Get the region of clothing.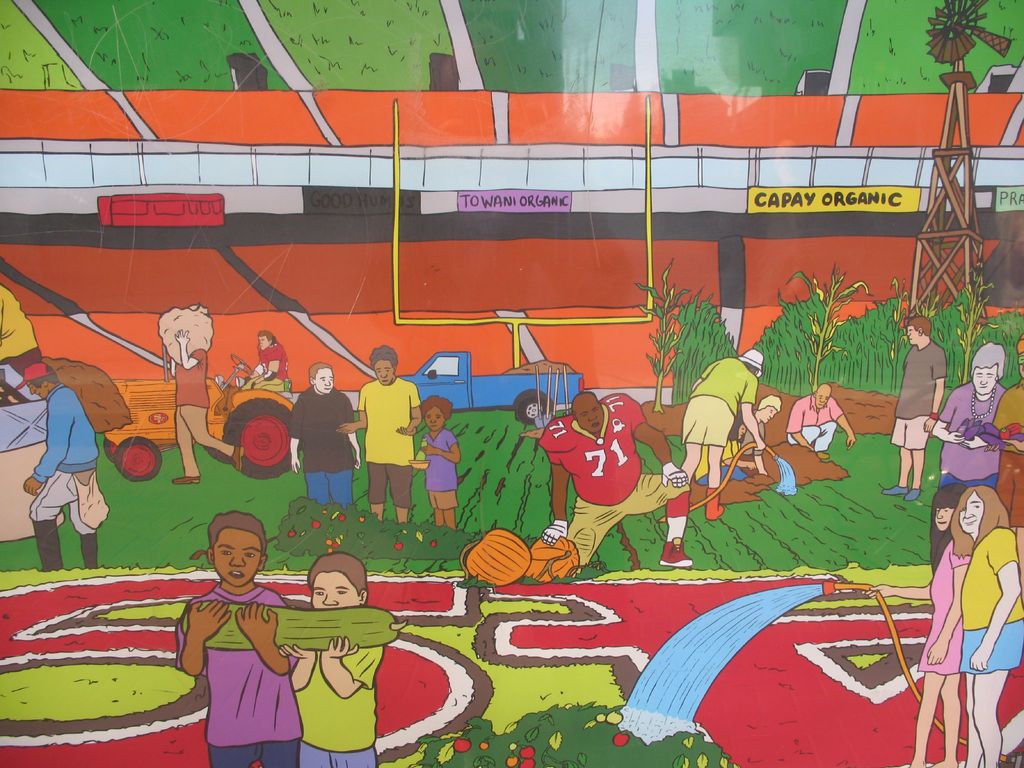
(986,378,1022,516).
